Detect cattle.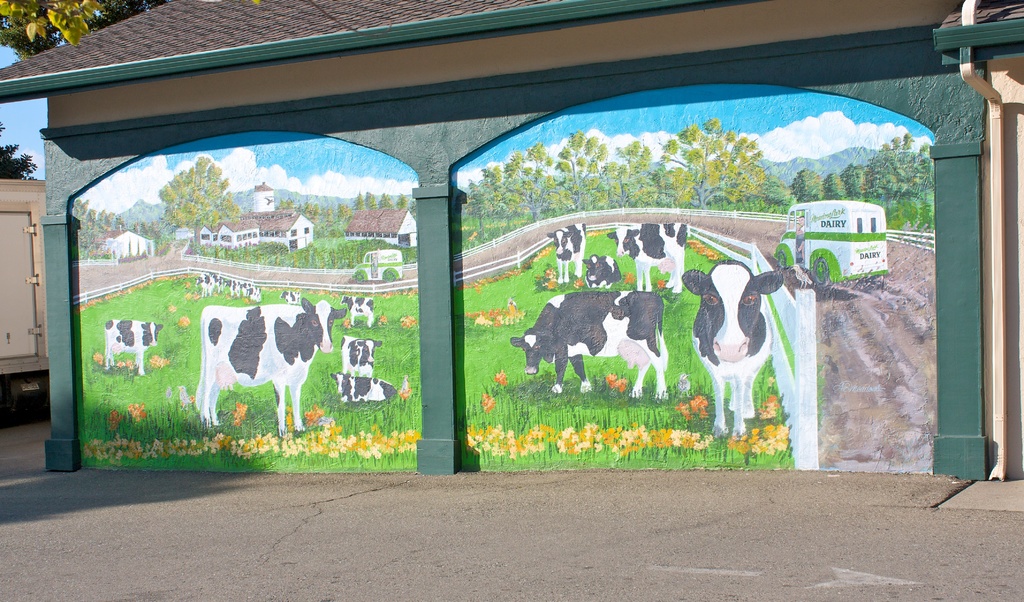
Detected at [328,370,397,400].
